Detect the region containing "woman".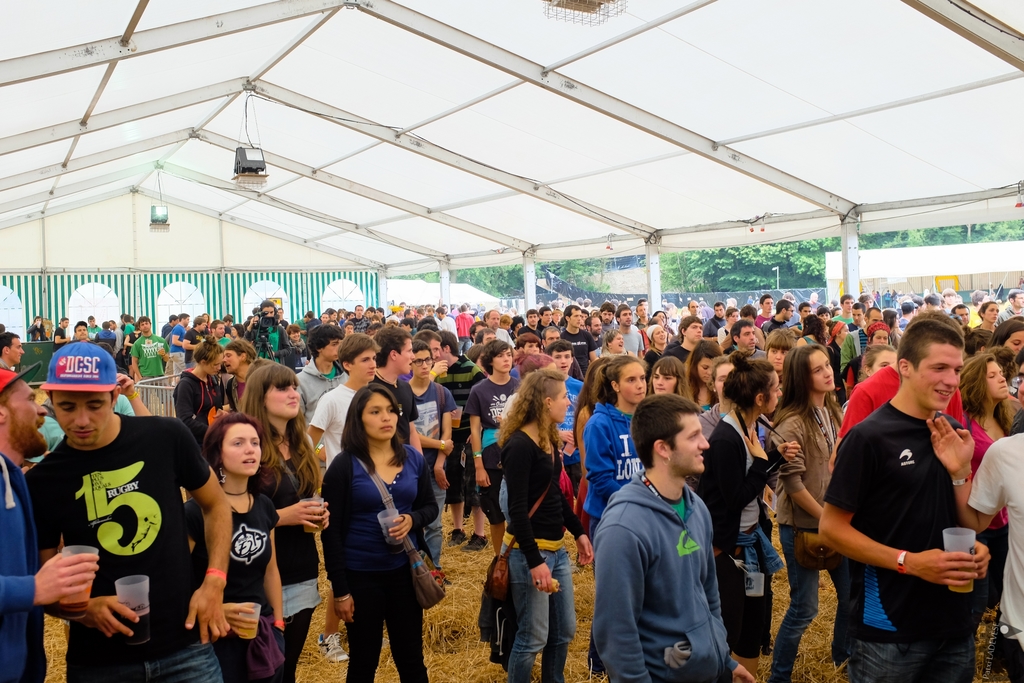
[695, 345, 738, 457].
